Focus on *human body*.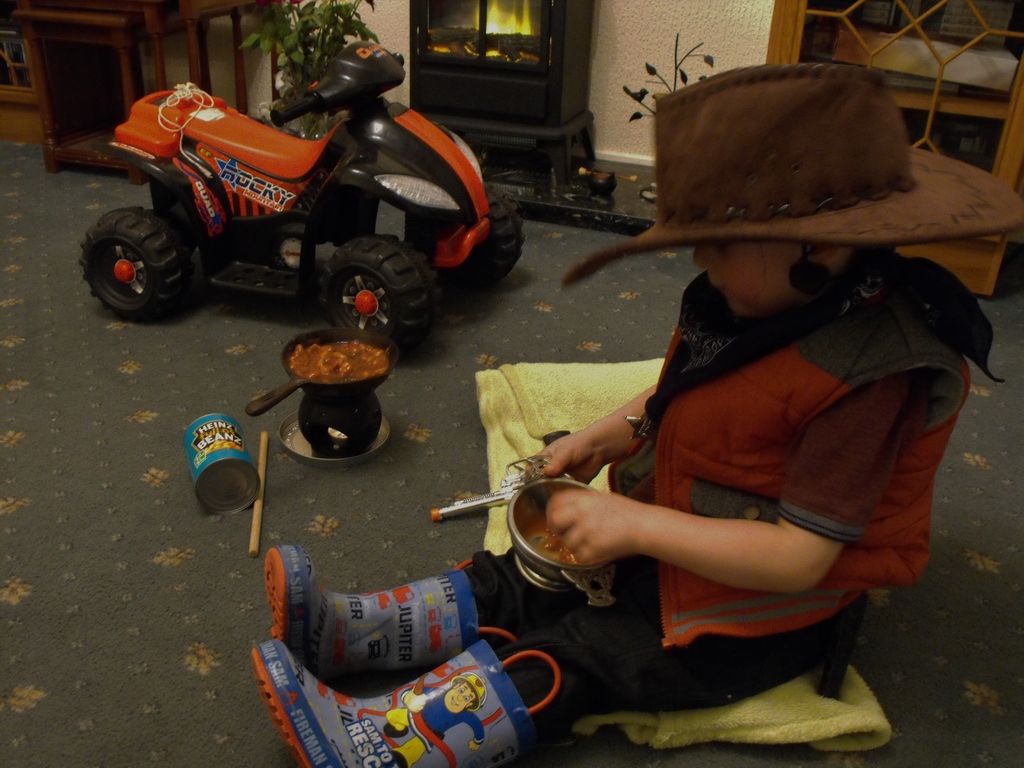
Focused at BBox(255, 237, 1017, 767).
